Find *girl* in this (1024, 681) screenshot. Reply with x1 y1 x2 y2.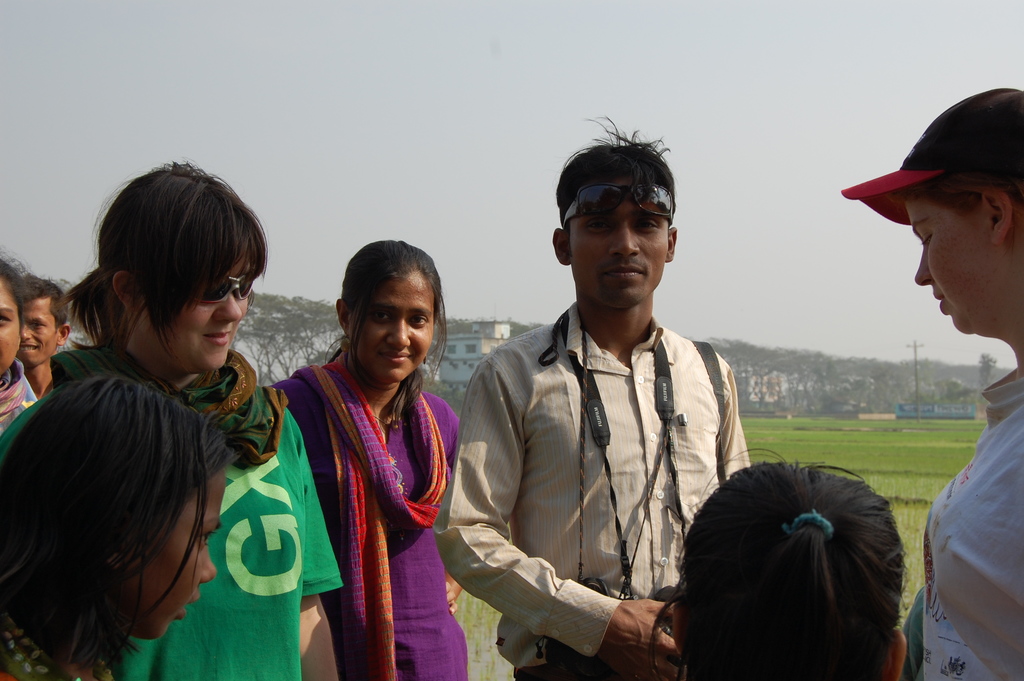
287 240 469 680.
